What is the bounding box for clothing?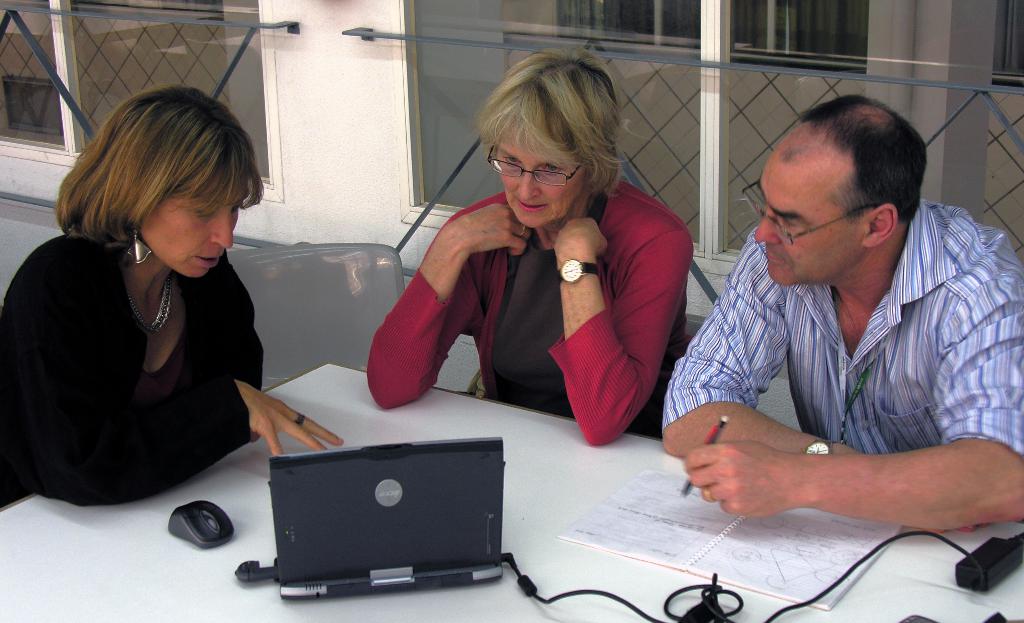
x1=662 y1=201 x2=1023 y2=467.
